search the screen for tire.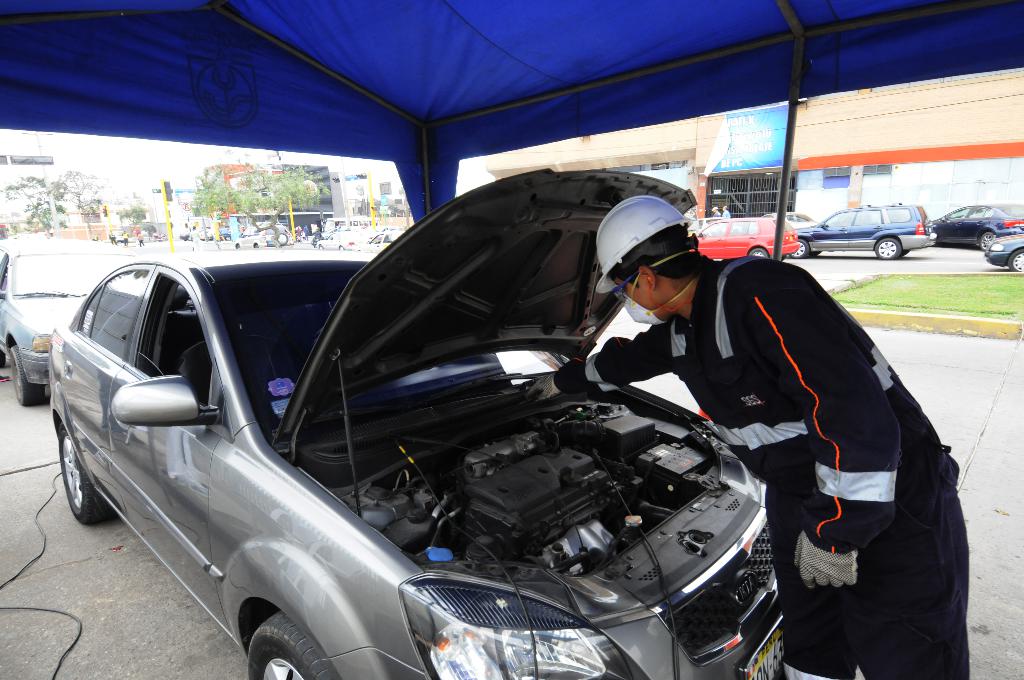
Found at 277, 232, 289, 245.
